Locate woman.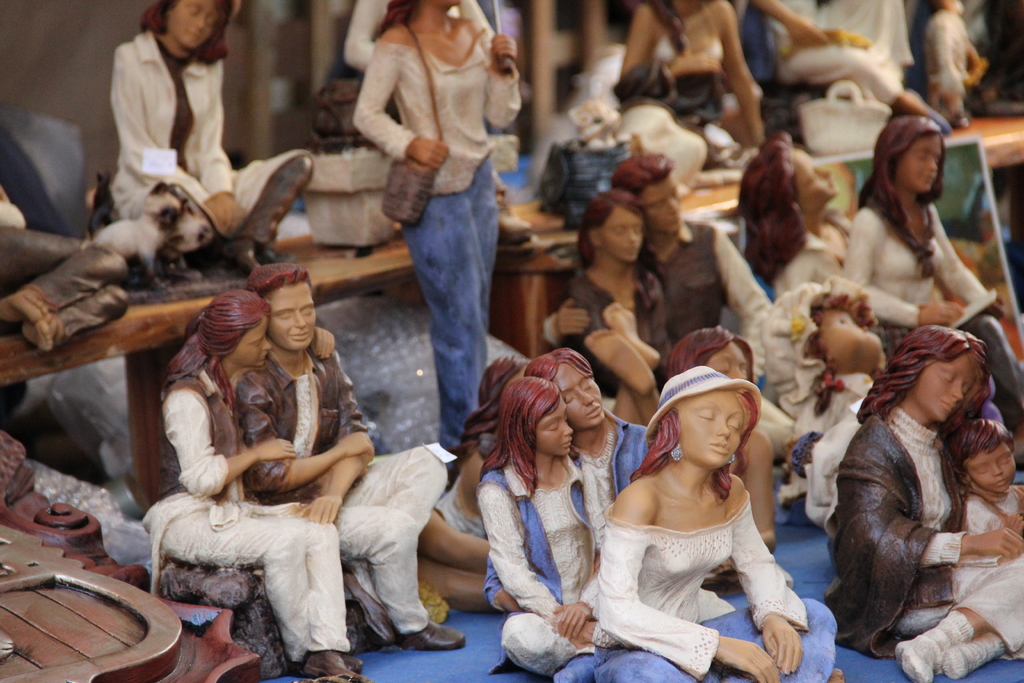
Bounding box: box=[477, 381, 612, 682].
